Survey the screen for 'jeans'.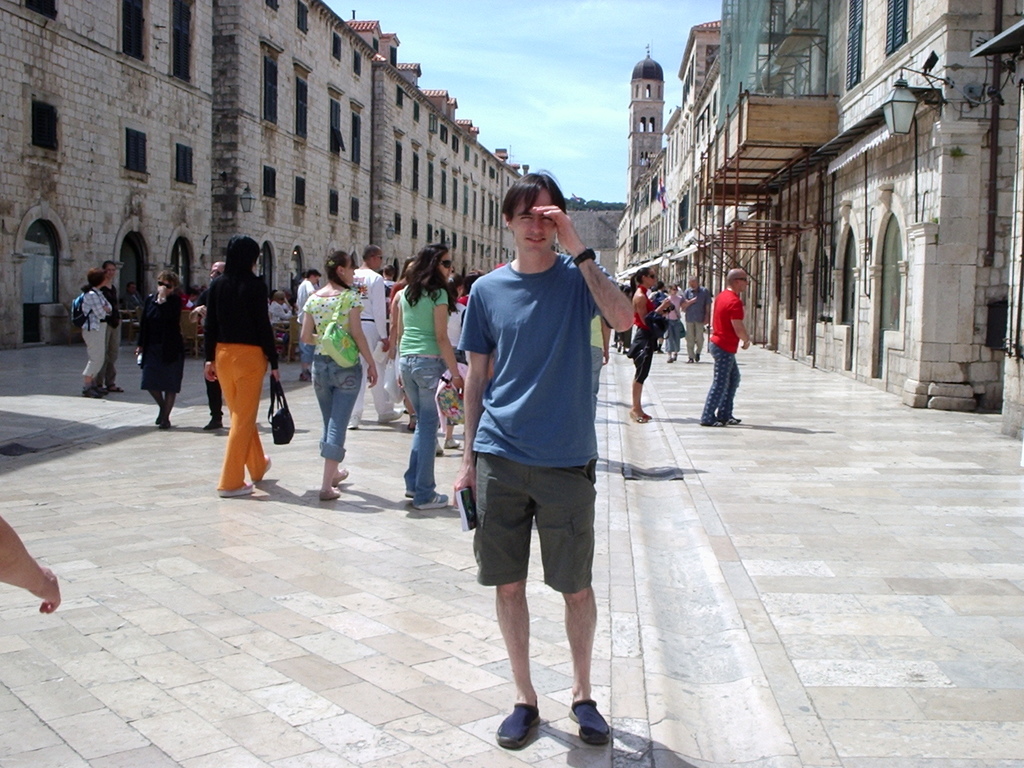
Survey found: (x1=307, y1=356, x2=367, y2=460).
